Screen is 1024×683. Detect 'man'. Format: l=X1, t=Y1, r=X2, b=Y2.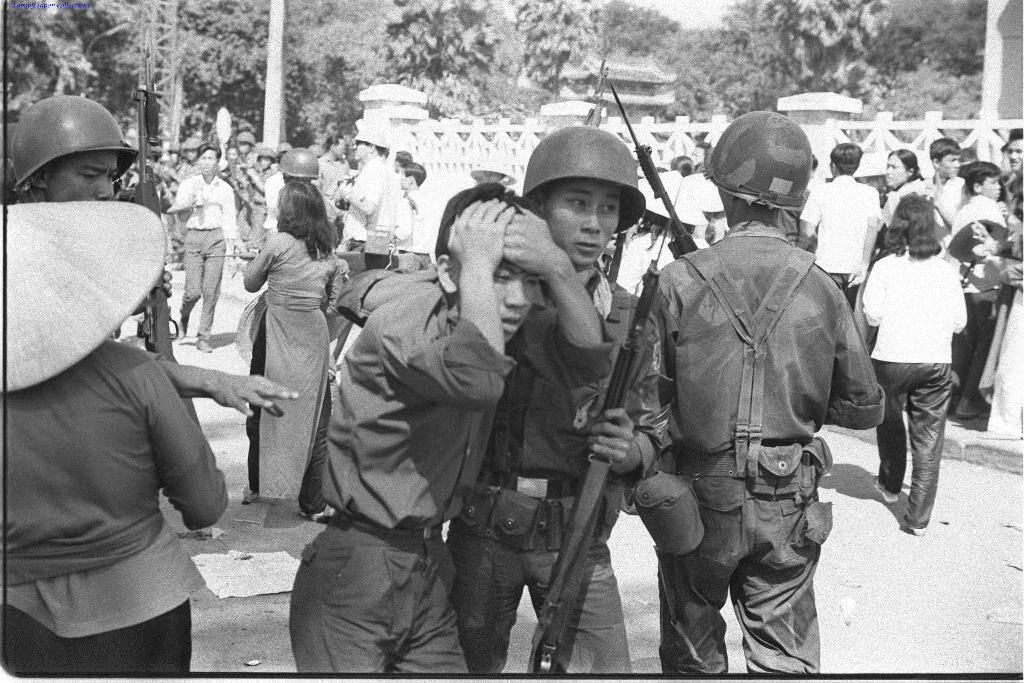
l=289, t=180, r=611, b=671.
